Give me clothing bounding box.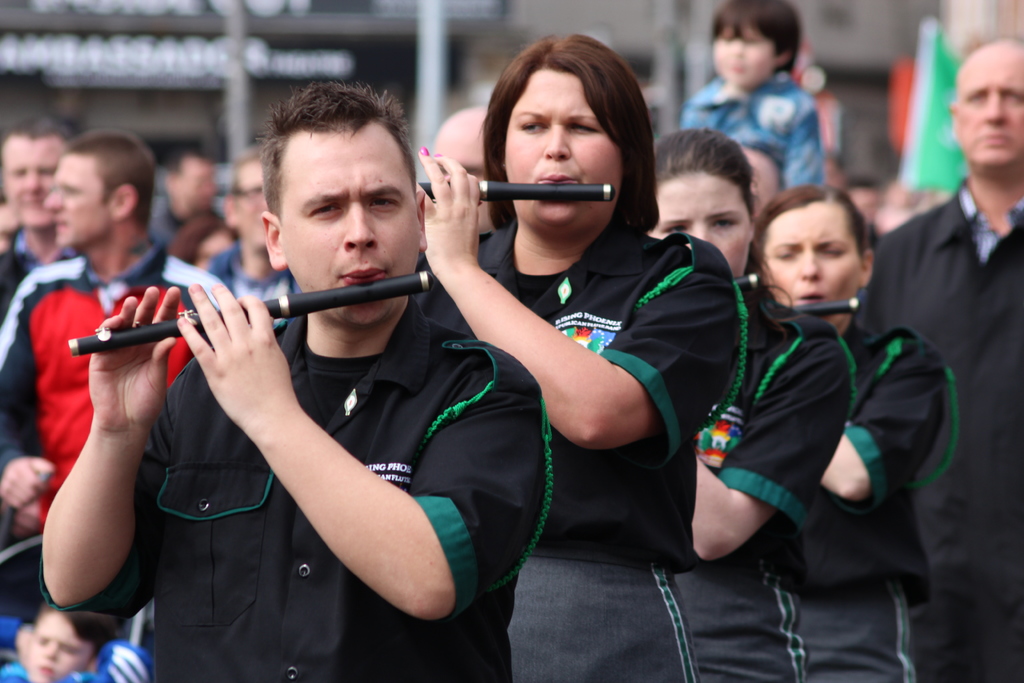
{"left": 157, "top": 192, "right": 236, "bottom": 247}.
